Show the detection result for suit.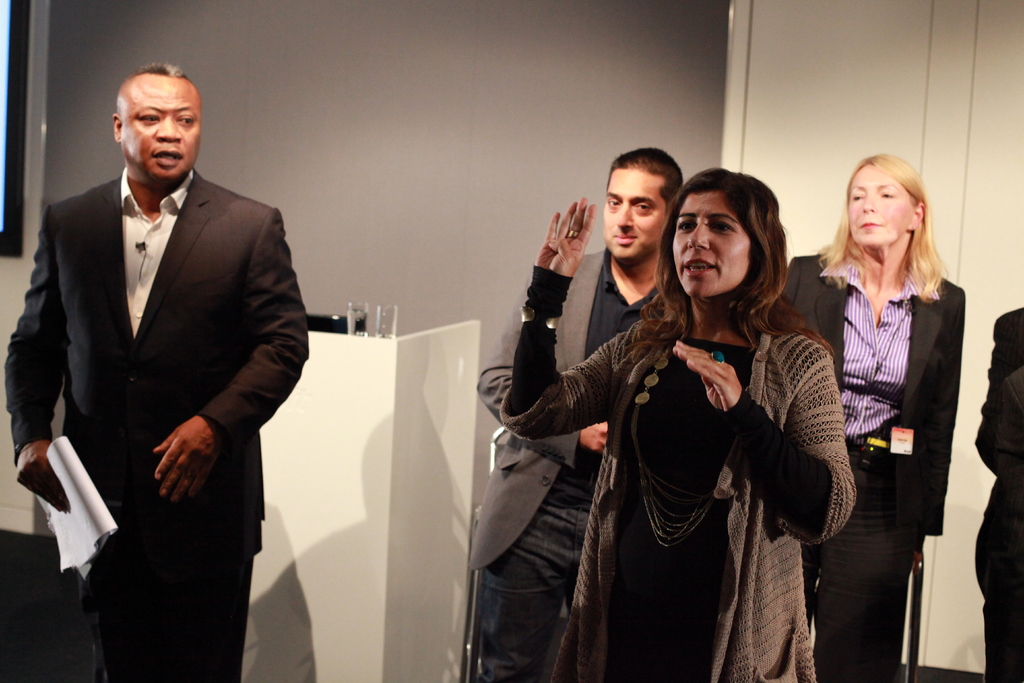
[470,245,669,567].
